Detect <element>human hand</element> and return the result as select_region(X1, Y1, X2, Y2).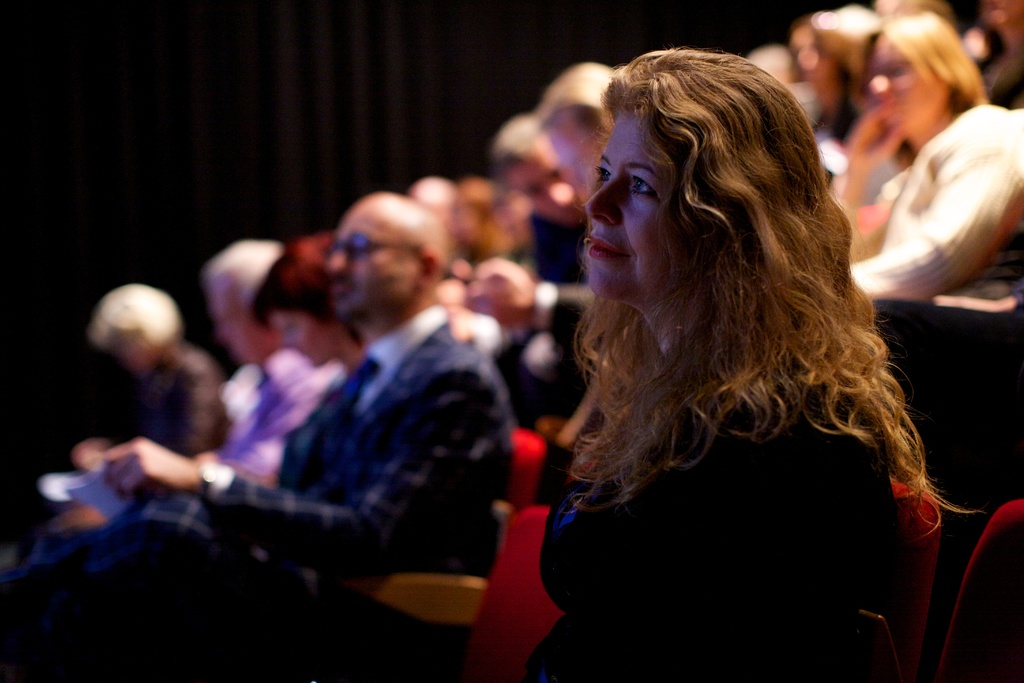
select_region(845, 100, 904, 170).
